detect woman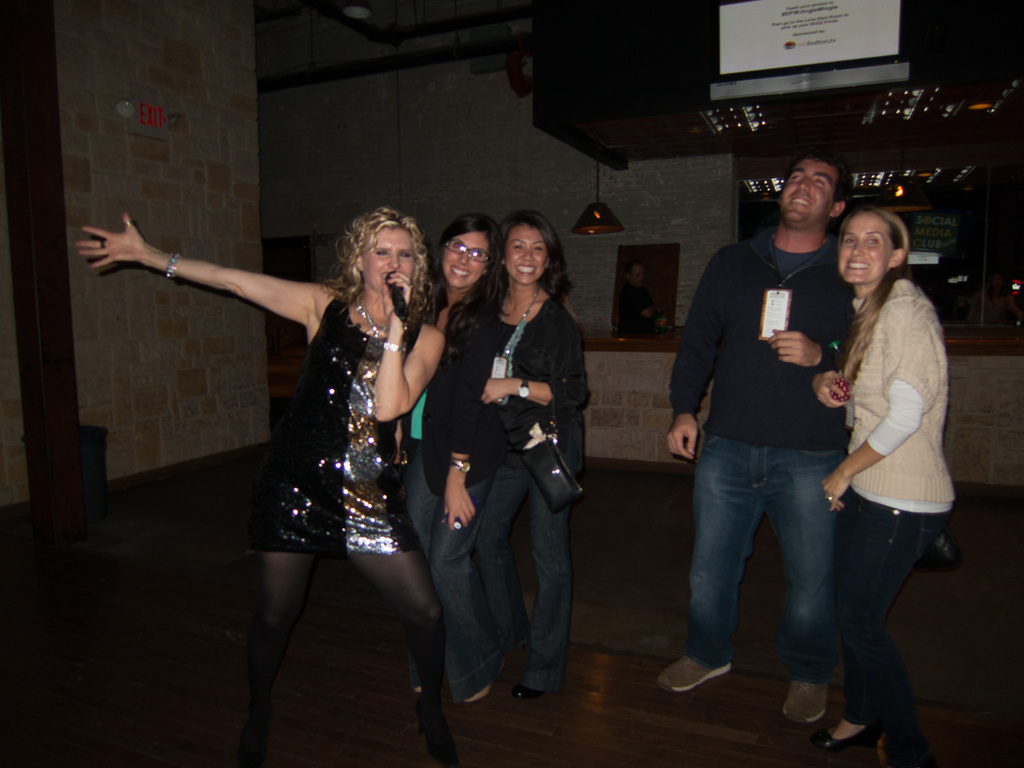
bbox=(810, 161, 963, 738)
